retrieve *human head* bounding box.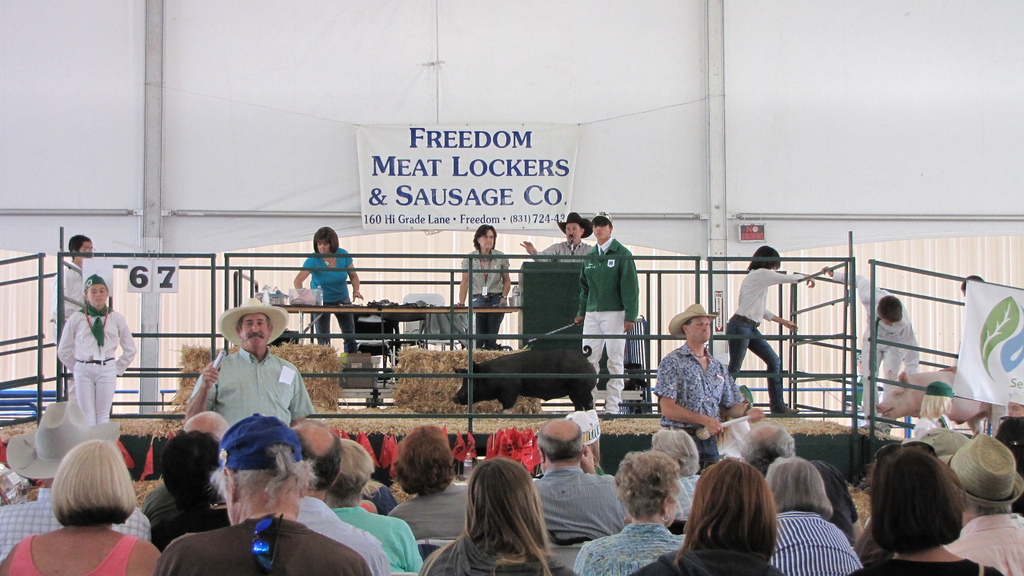
Bounding box: bbox(959, 272, 981, 303).
